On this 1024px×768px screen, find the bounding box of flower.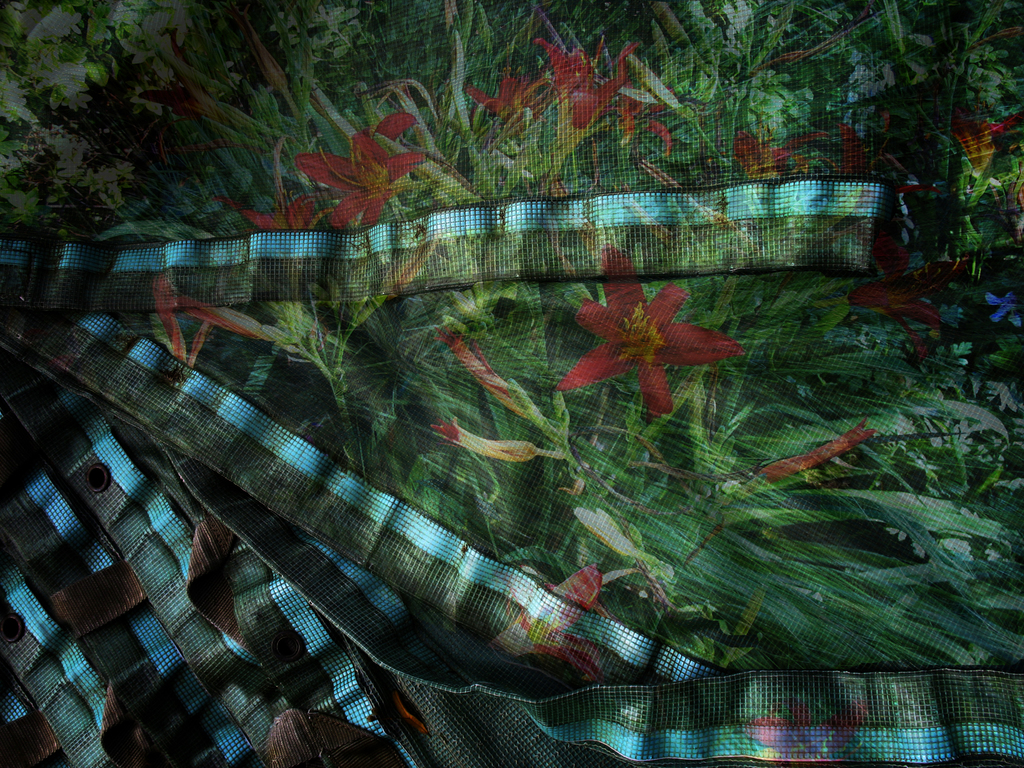
Bounding box: x1=287 y1=134 x2=436 y2=227.
